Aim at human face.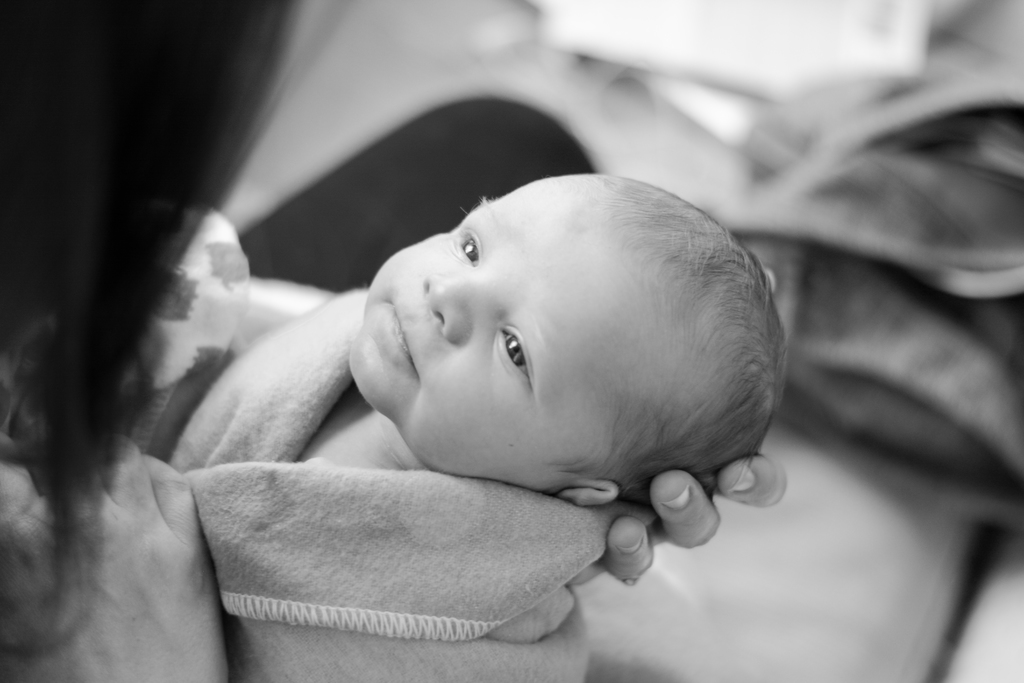
Aimed at crop(344, 173, 655, 500).
